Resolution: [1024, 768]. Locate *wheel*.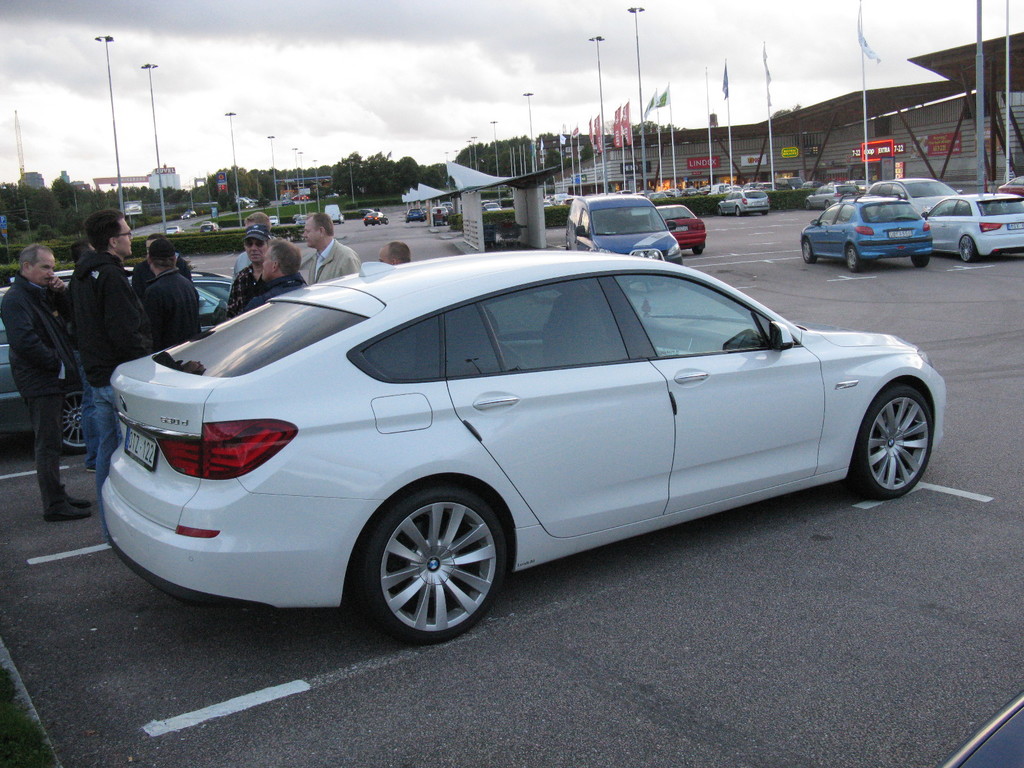
[800,237,817,263].
